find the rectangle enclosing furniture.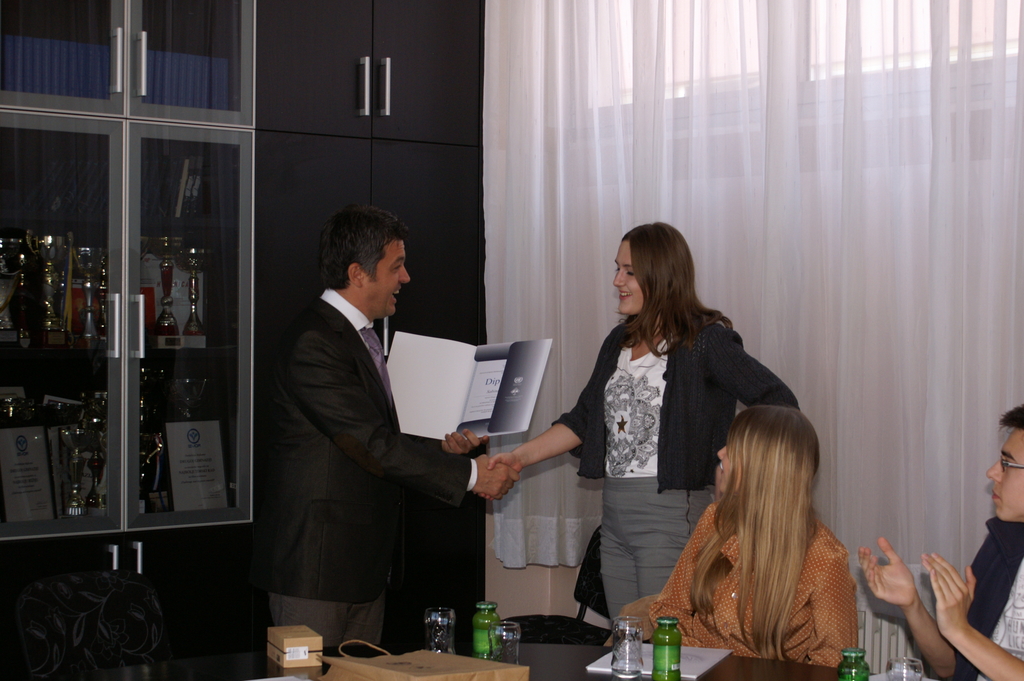
box=[479, 519, 630, 645].
